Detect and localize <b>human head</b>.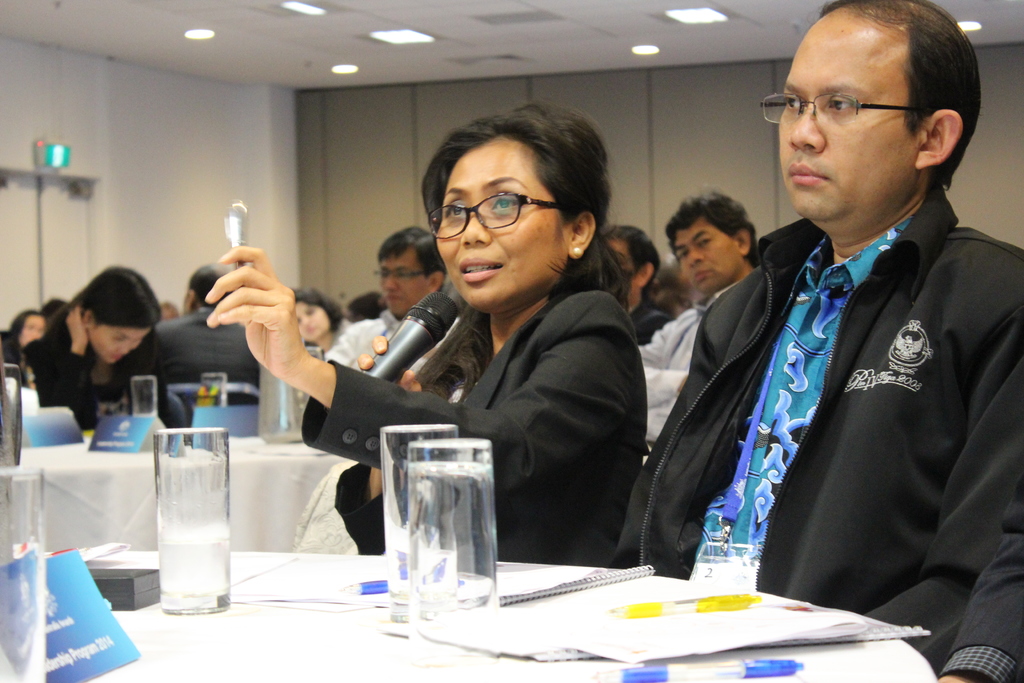
Localized at <bbox>180, 258, 241, 318</bbox>.
